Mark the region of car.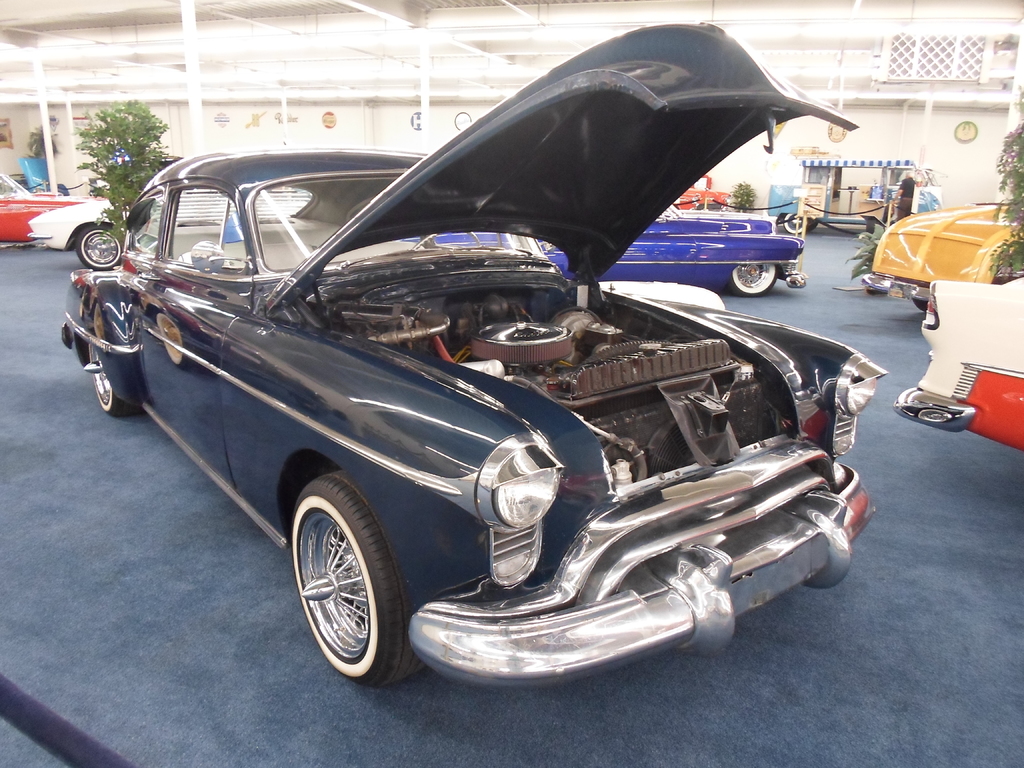
Region: {"x1": 684, "y1": 181, "x2": 727, "y2": 220}.
